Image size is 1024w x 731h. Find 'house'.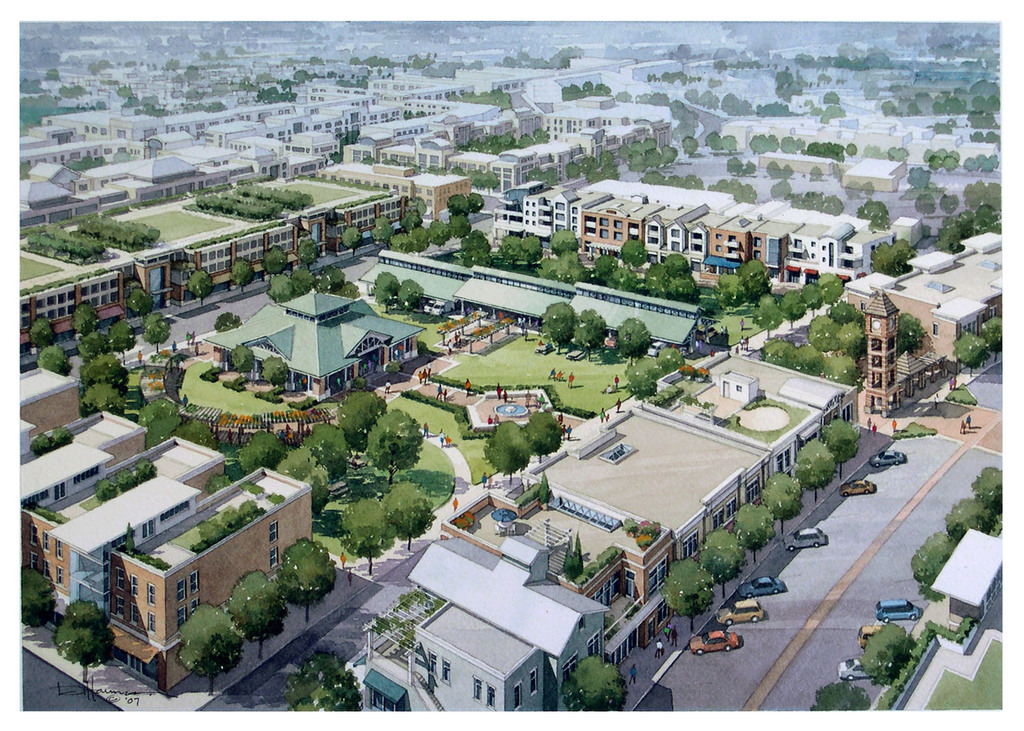
<region>406, 112, 489, 162</region>.
